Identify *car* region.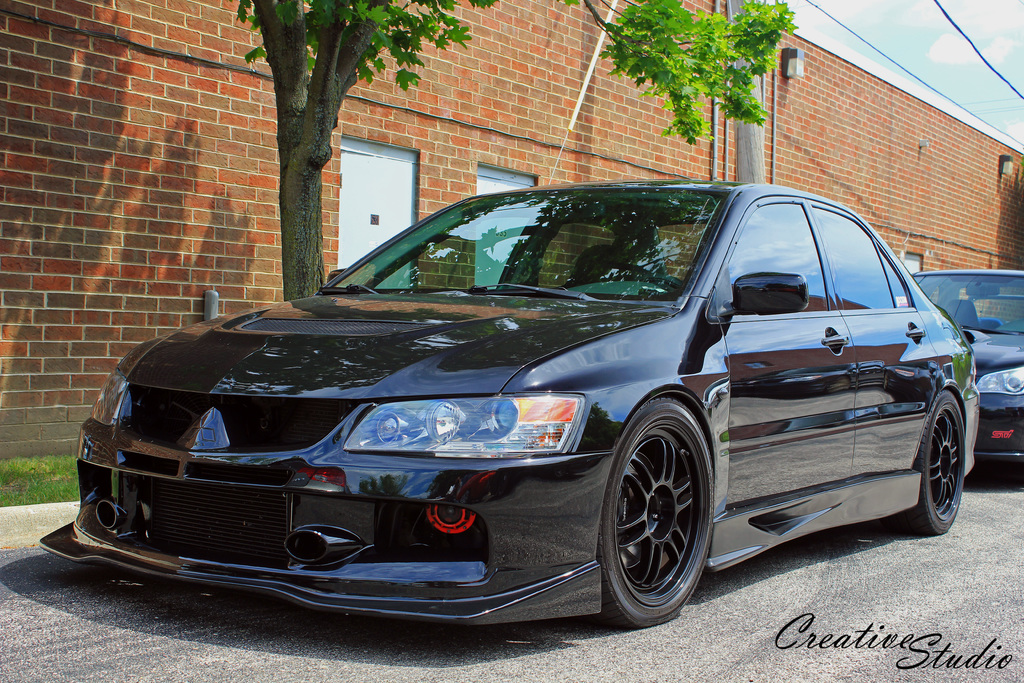
Region: rect(43, 179, 980, 627).
